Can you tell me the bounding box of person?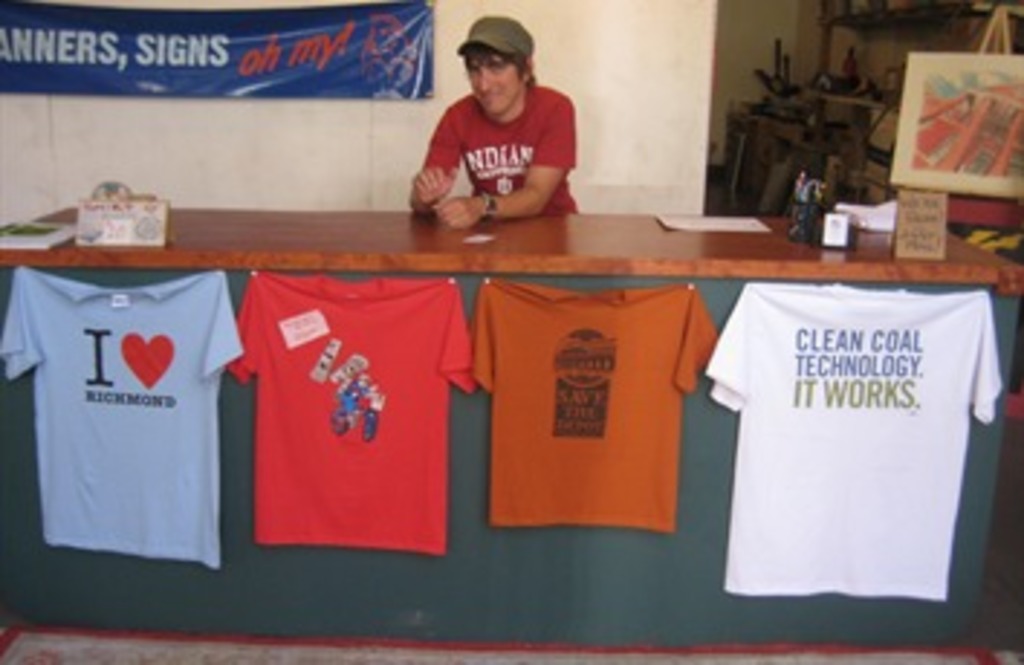
BBox(414, 14, 576, 226).
